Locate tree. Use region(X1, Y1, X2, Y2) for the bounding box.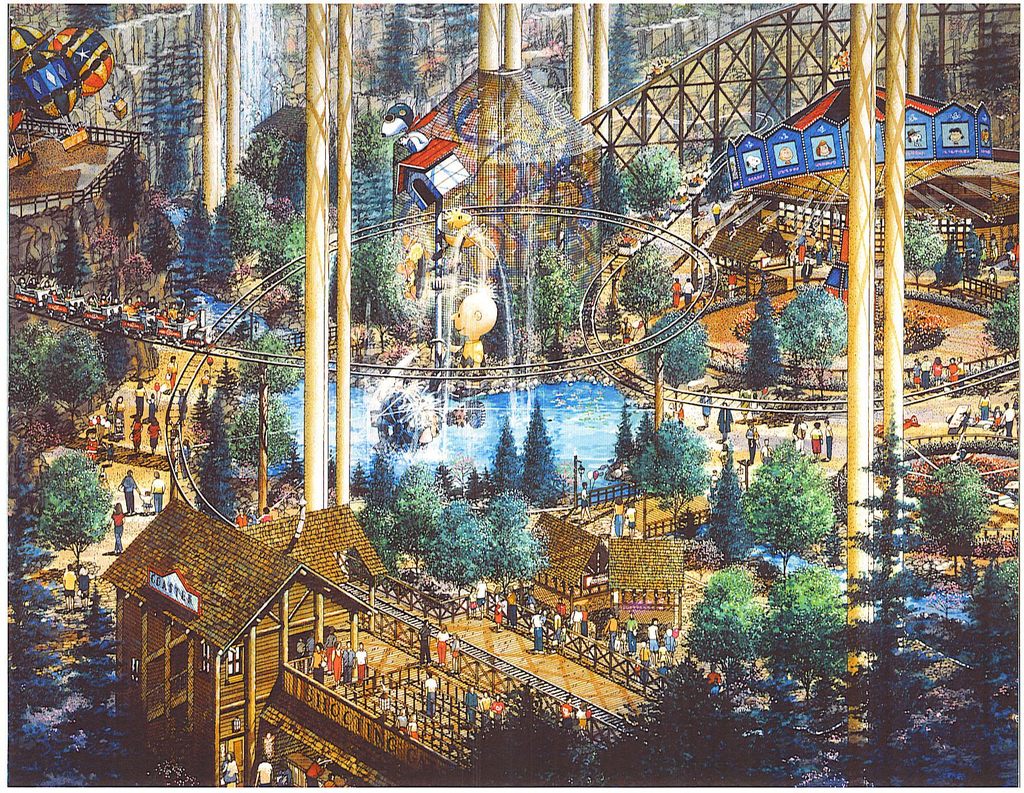
region(900, 223, 956, 285).
